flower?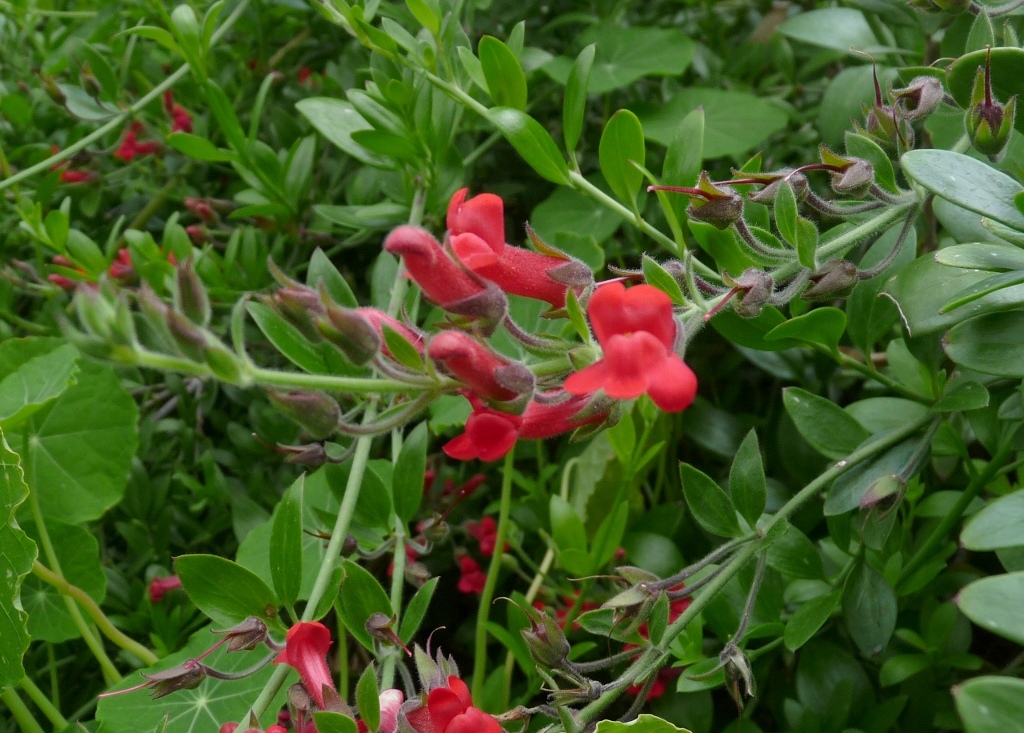
BBox(296, 63, 315, 91)
